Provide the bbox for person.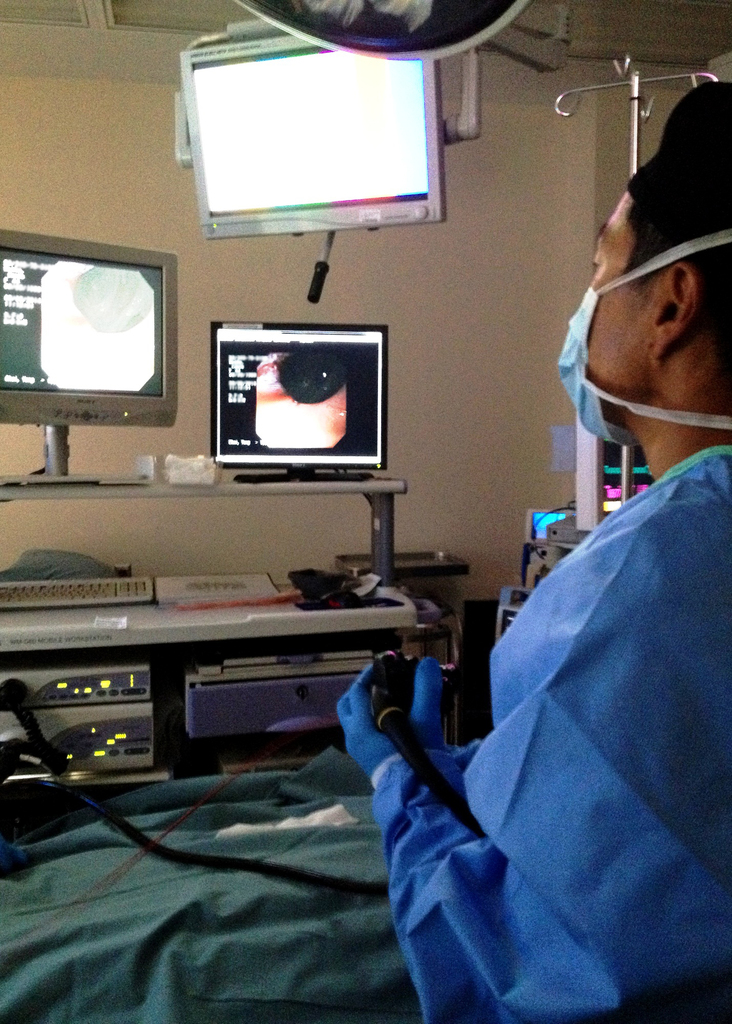
<box>323,93,731,1021</box>.
